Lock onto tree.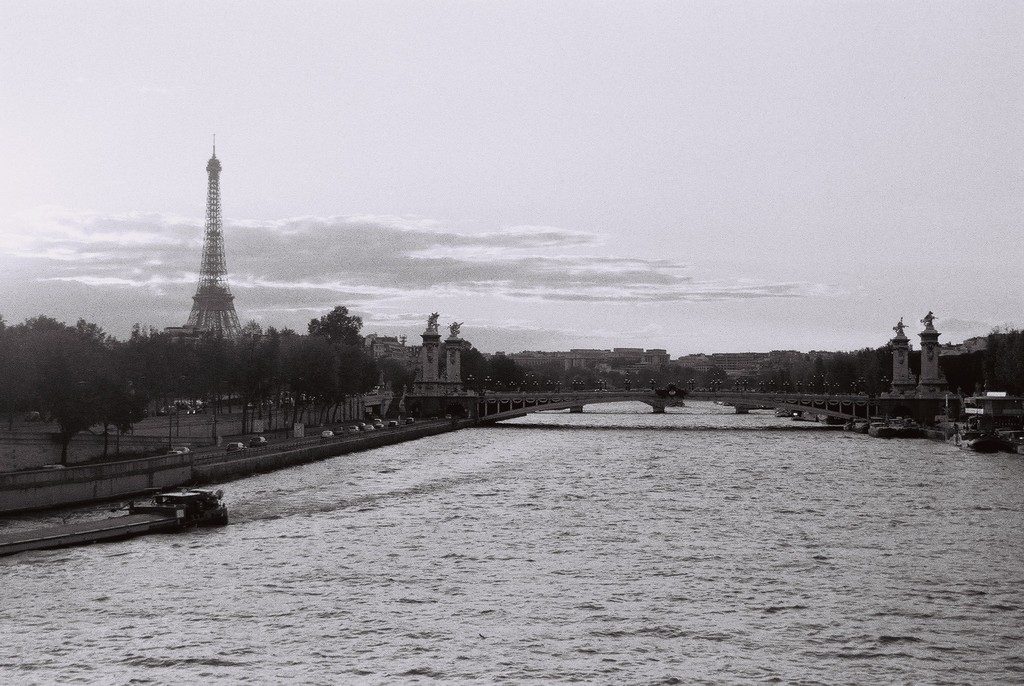
Locked: detection(156, 306, 525, 489).
